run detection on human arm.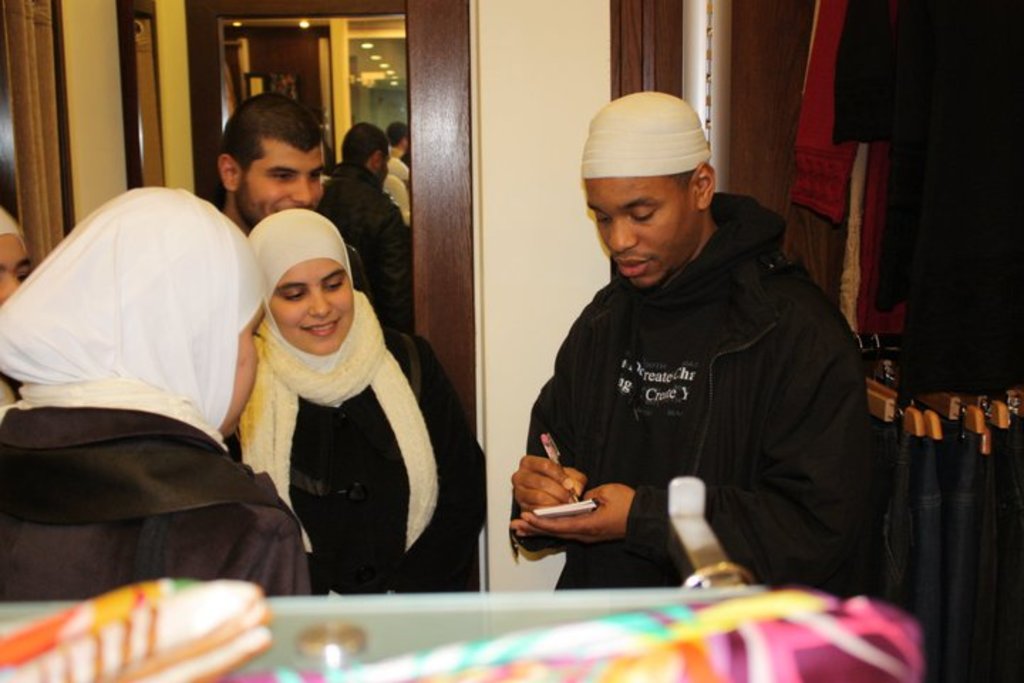
Result: bbox(506, 371, 593, 554).
